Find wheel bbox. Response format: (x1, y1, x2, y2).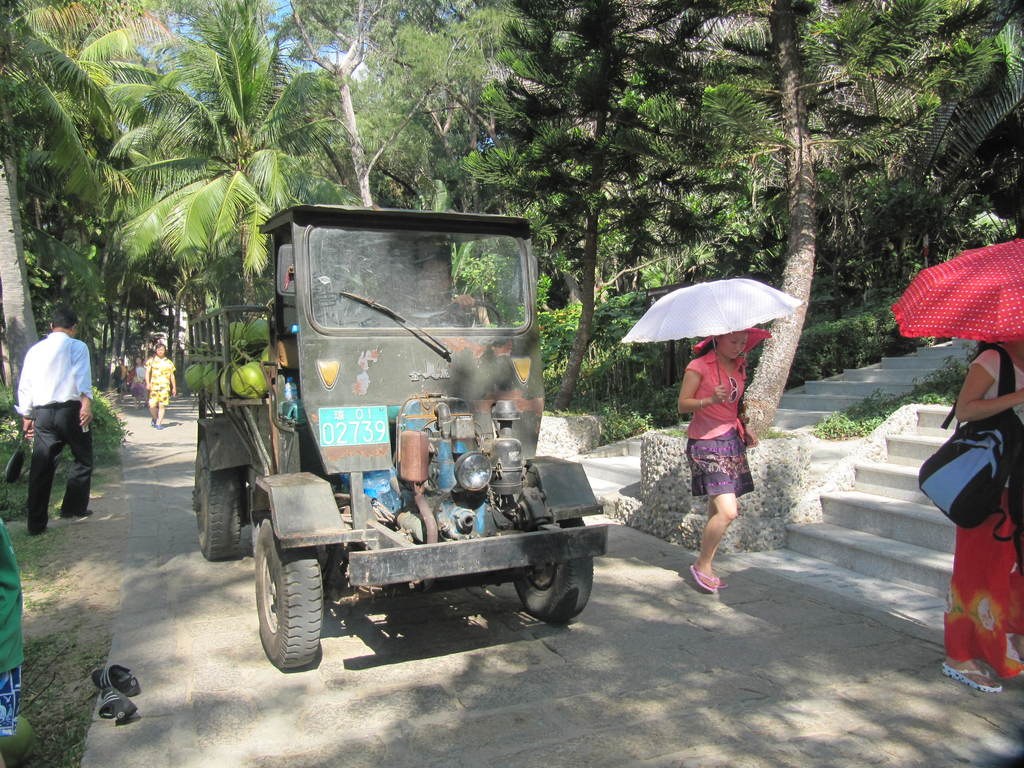
(190, 442, 250, 563).
